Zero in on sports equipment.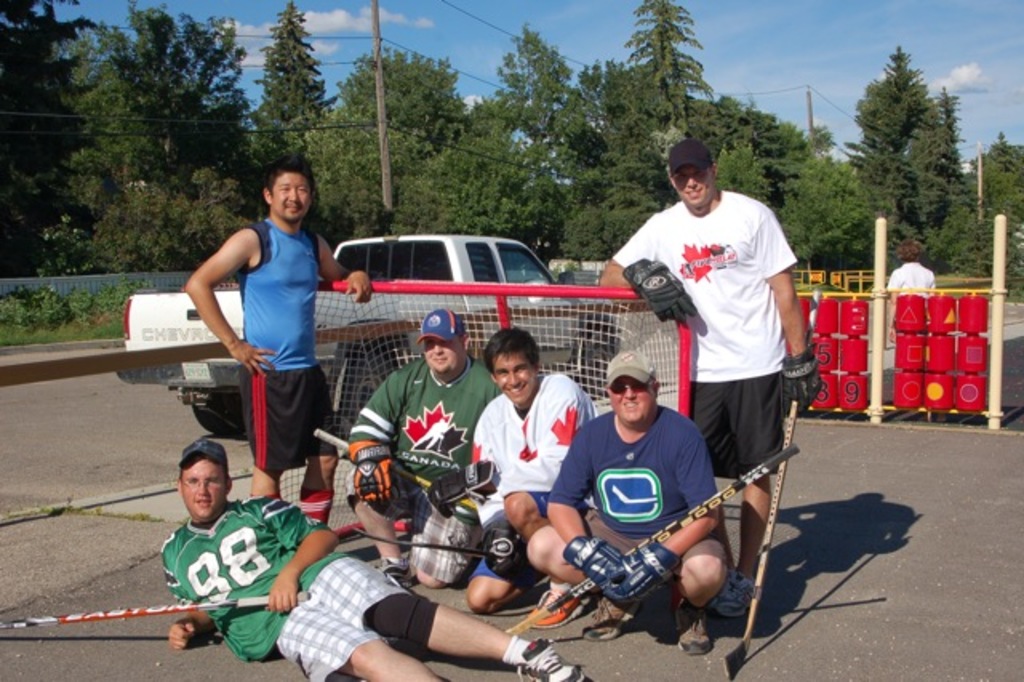
Zeroed in: <box>344,442,400,514</box>.
